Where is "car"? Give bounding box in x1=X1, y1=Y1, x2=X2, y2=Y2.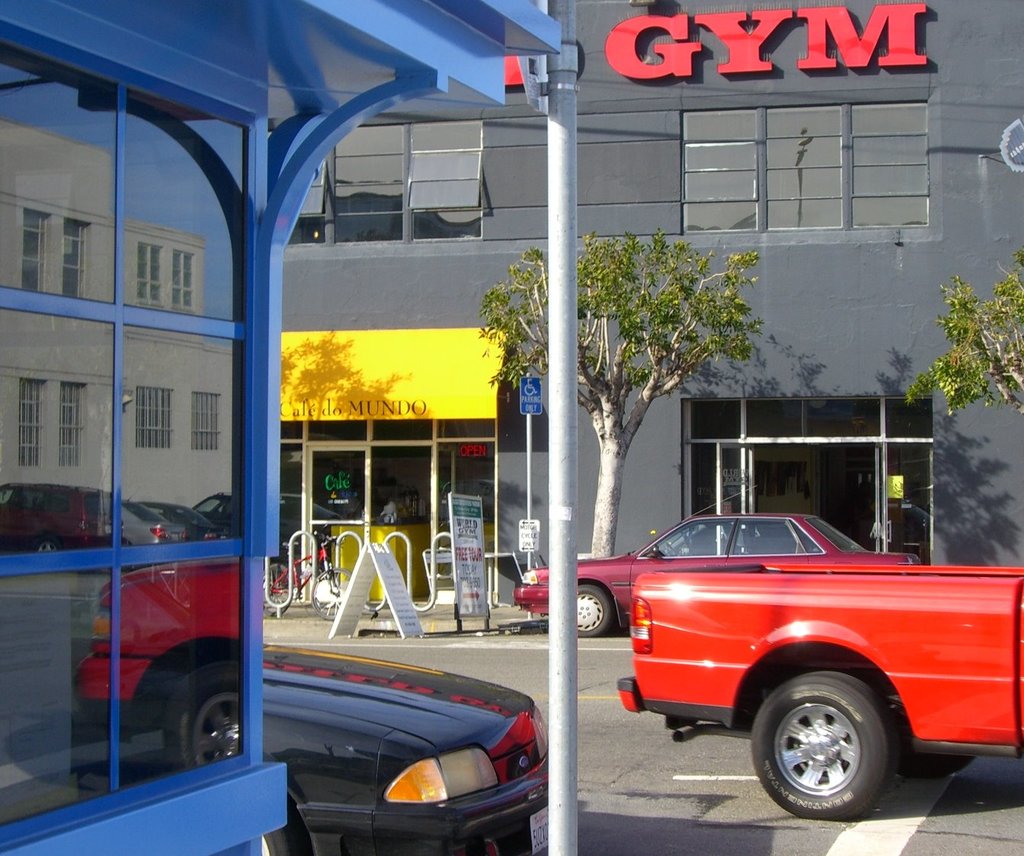
x1=118, y1=493, x2=197, y2=550.
